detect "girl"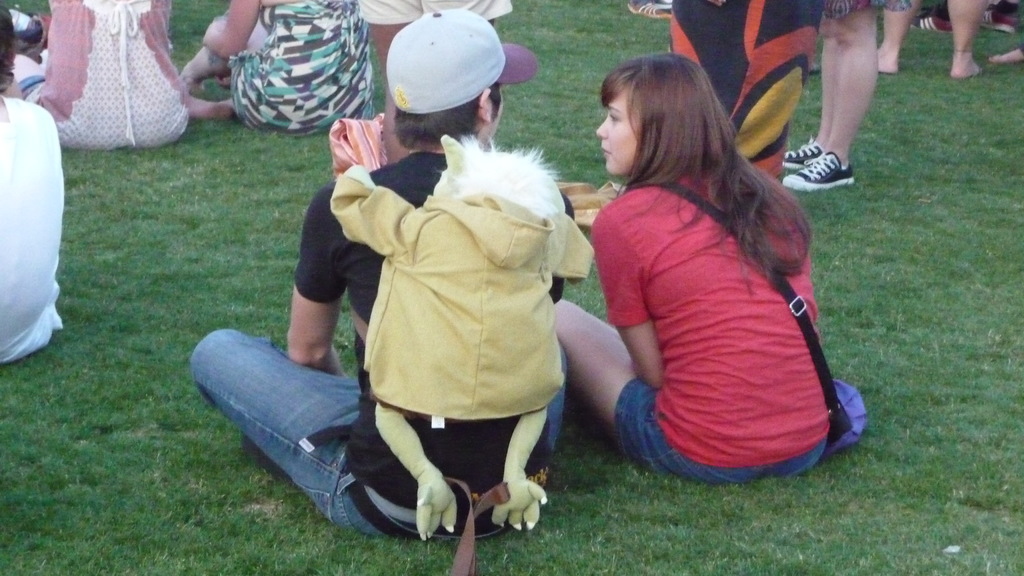
box=[18, 0, 235, 154]
